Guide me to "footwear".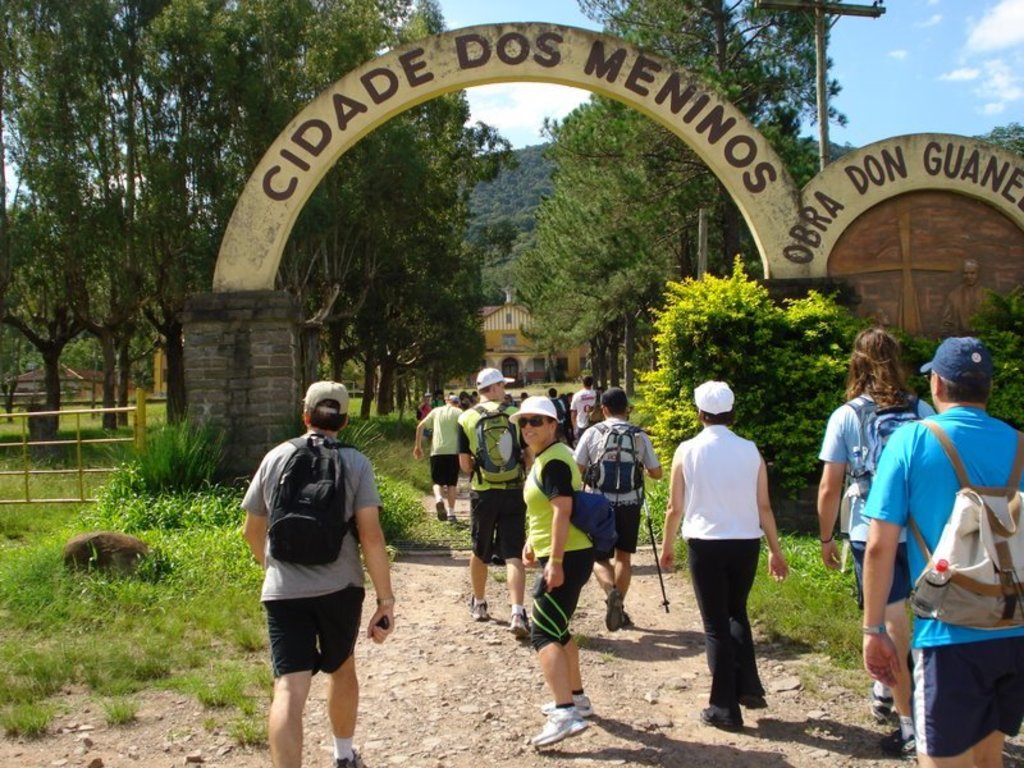
Guidance: {"left": 605, "top": 590, "right": 618, "bottom": 630}.
